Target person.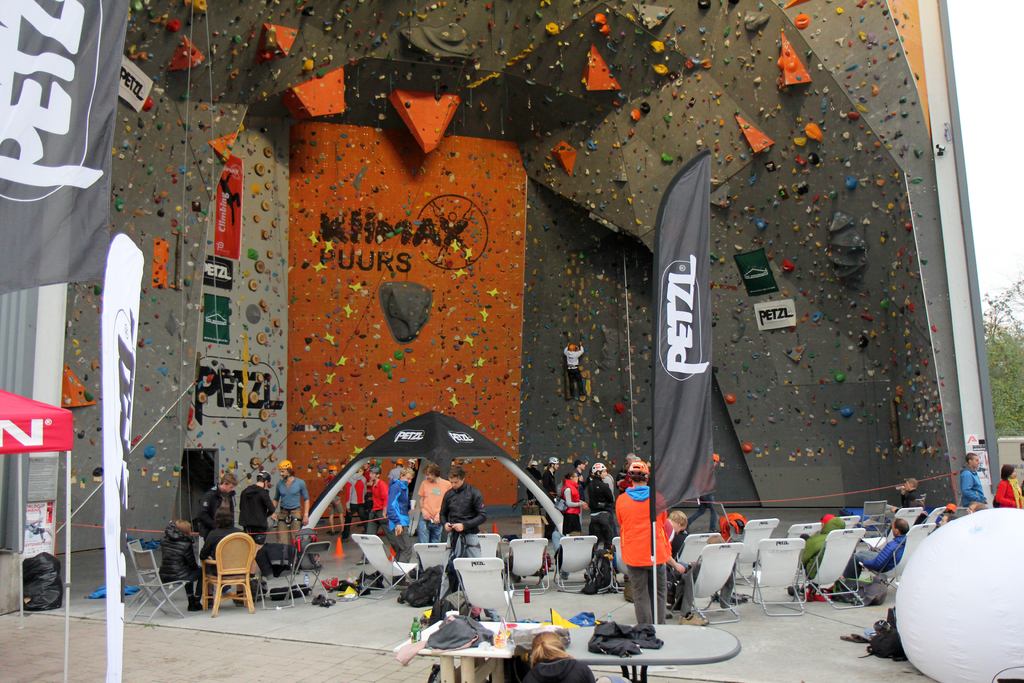
Target region: [x1=680, y1=536, x2=724, y2=610].
